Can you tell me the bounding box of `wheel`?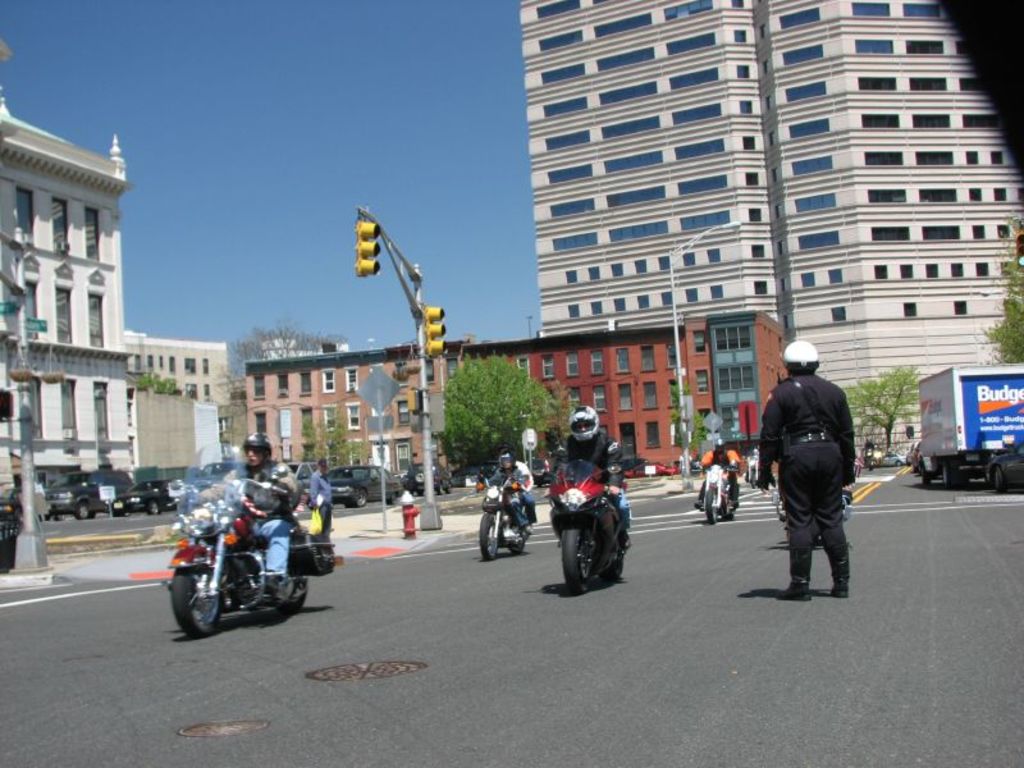
region(413, 470, 426, 485).
